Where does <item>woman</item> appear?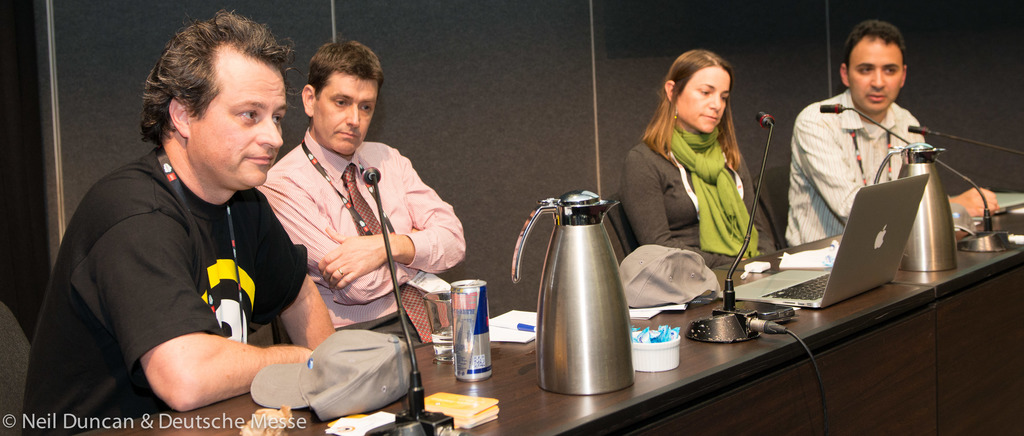
Appears at bbox(618, 49, 772, 267).
